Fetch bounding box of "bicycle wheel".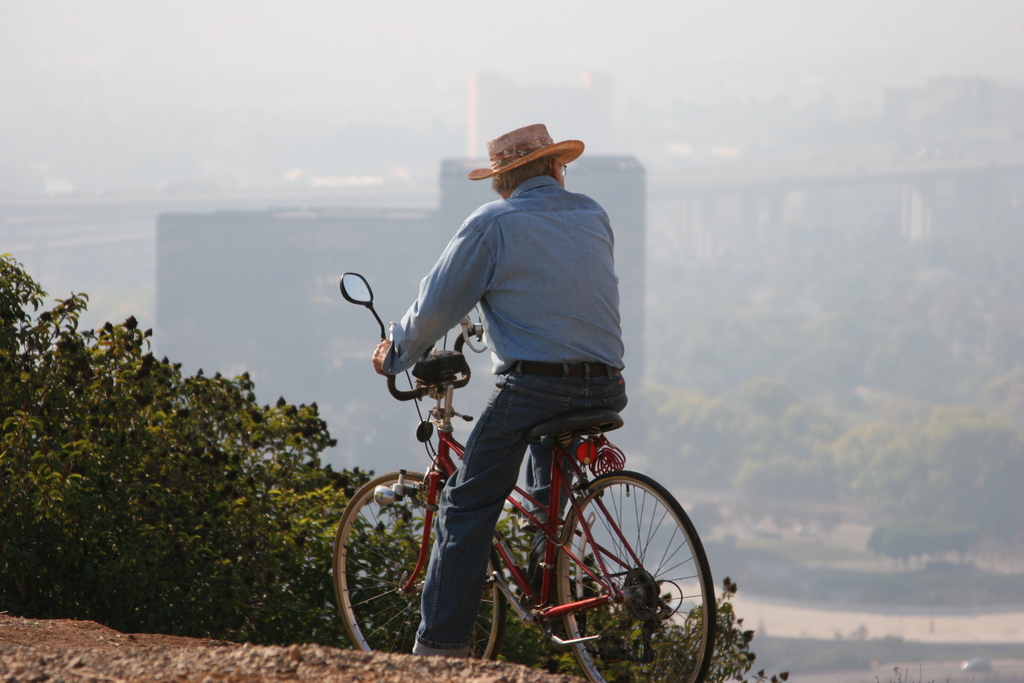
Bbox: <box>552,465,723,682</box>.
